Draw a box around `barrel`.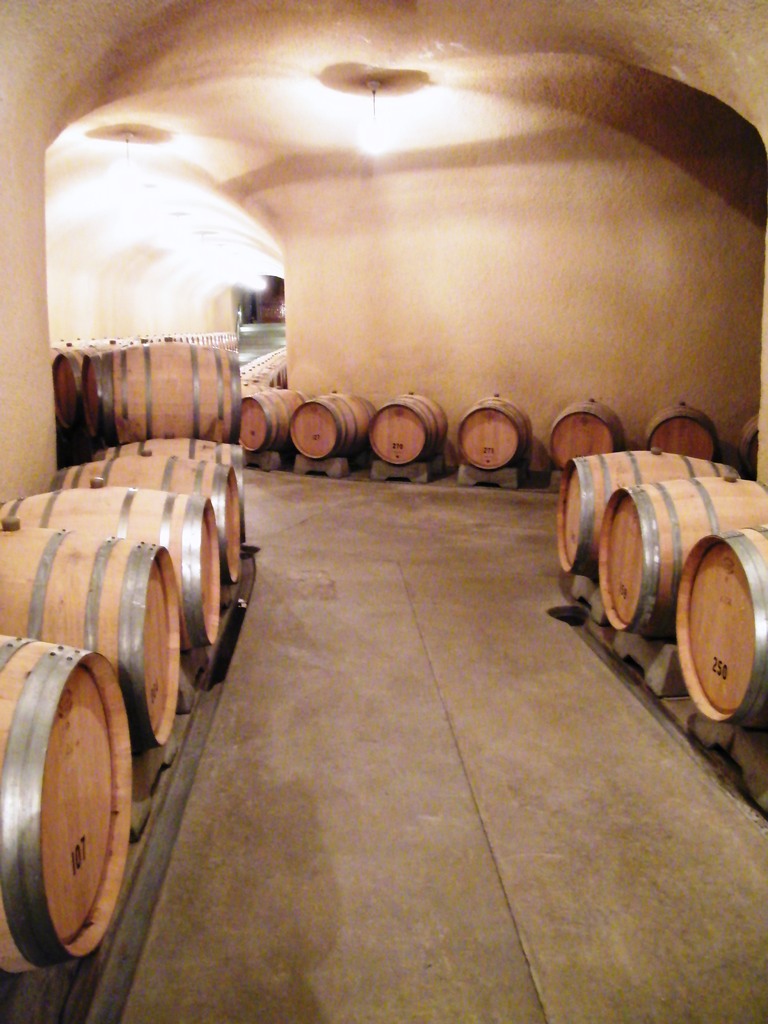
select_region(679, 531, 767, 726).
